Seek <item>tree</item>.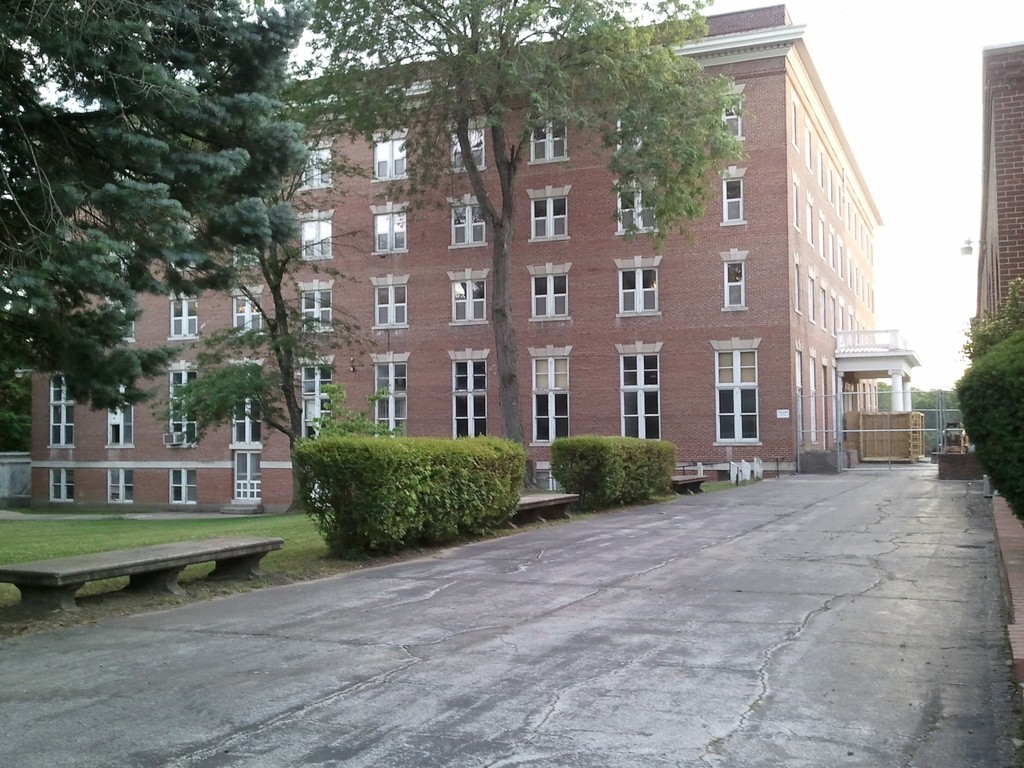
<region>143, 129, 381, 509</region>.
